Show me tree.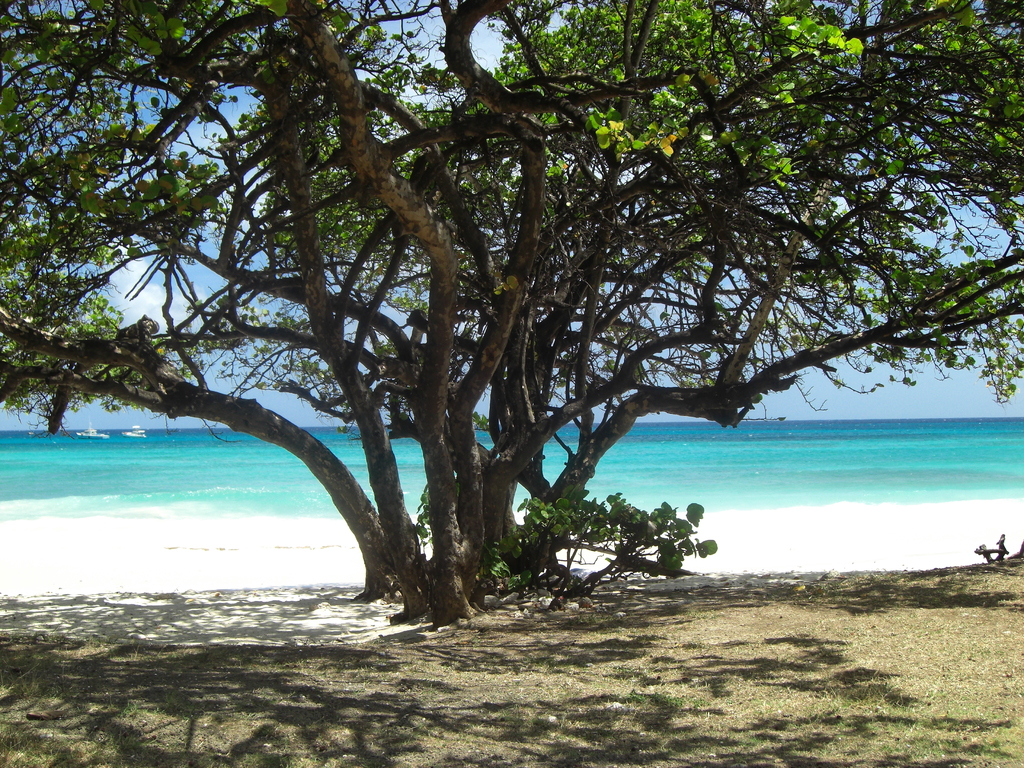
tree is here: 13/0/954/643.
